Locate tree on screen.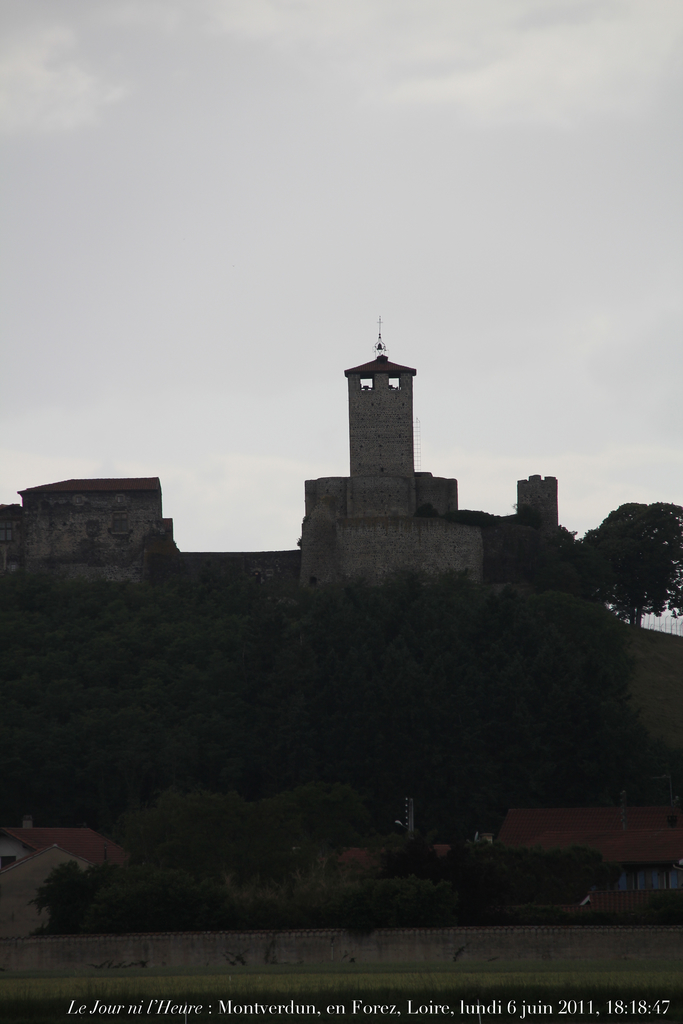
On screen at x1=523, y1=522, x2=576, y2=592.
